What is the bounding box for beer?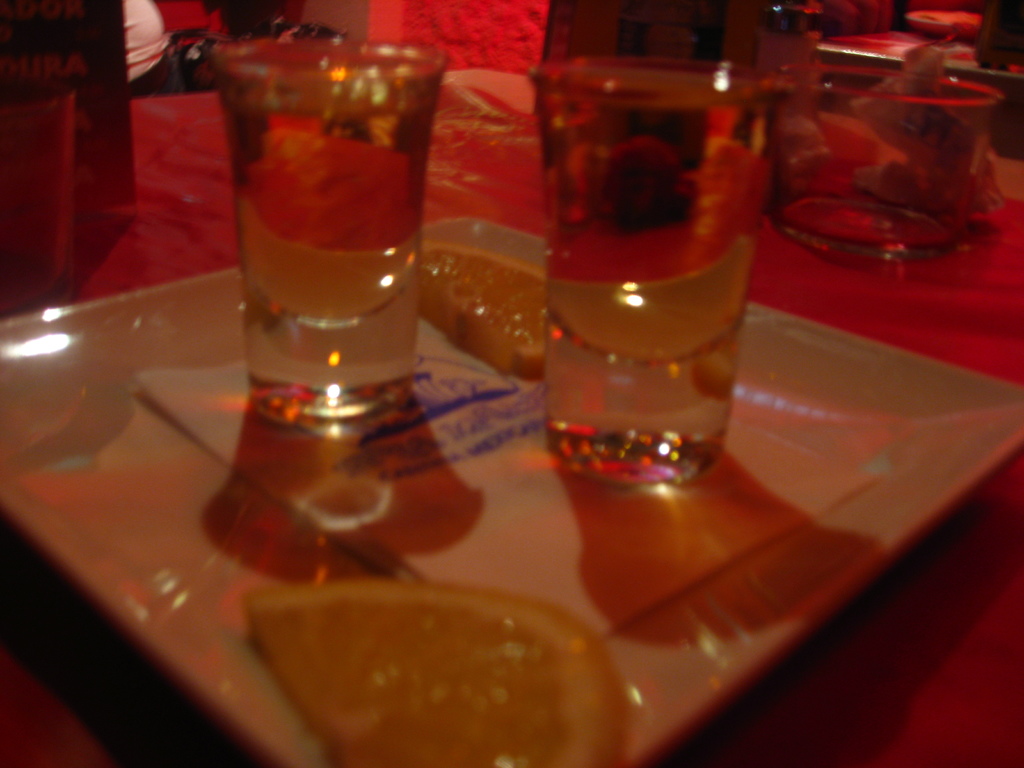
(left=511, top=63, right=744, bottom=483).
